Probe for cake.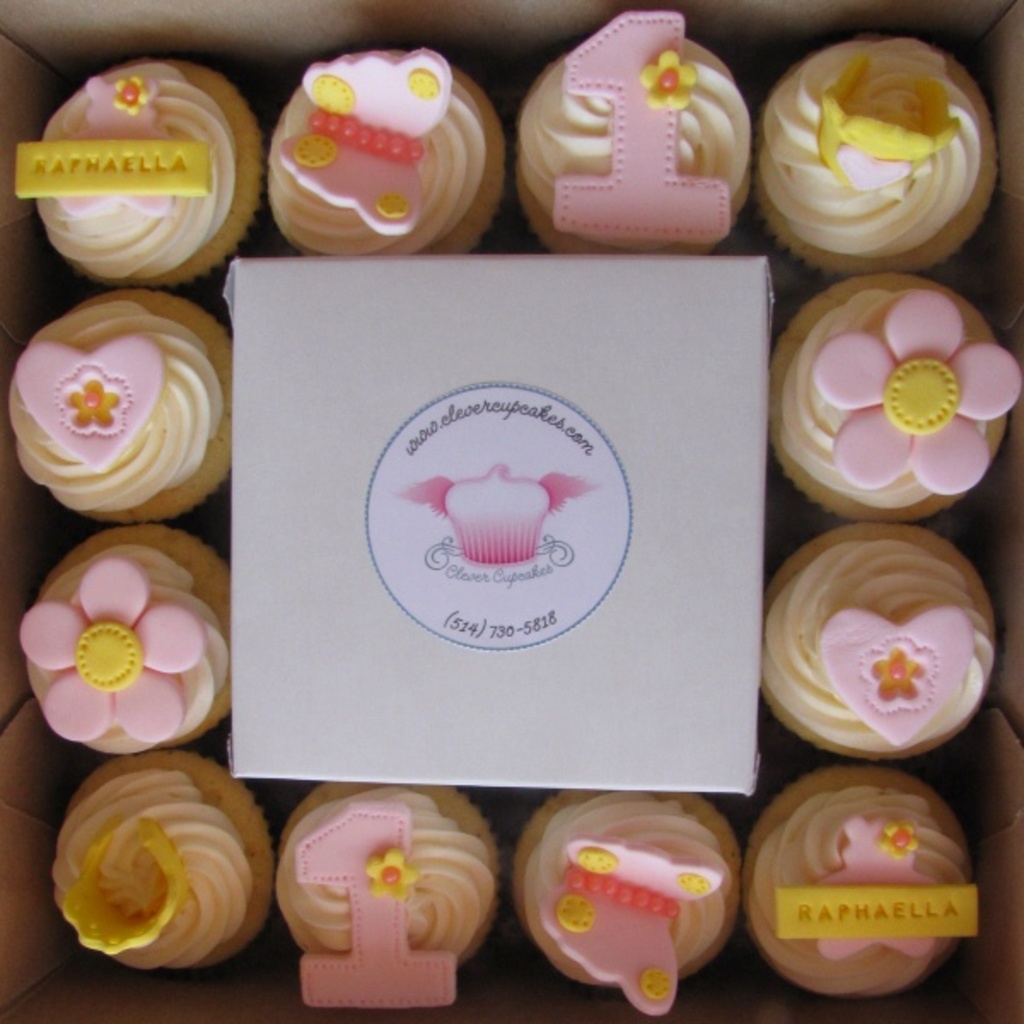
Probe result: BBox(748, 22, 983, 251).
